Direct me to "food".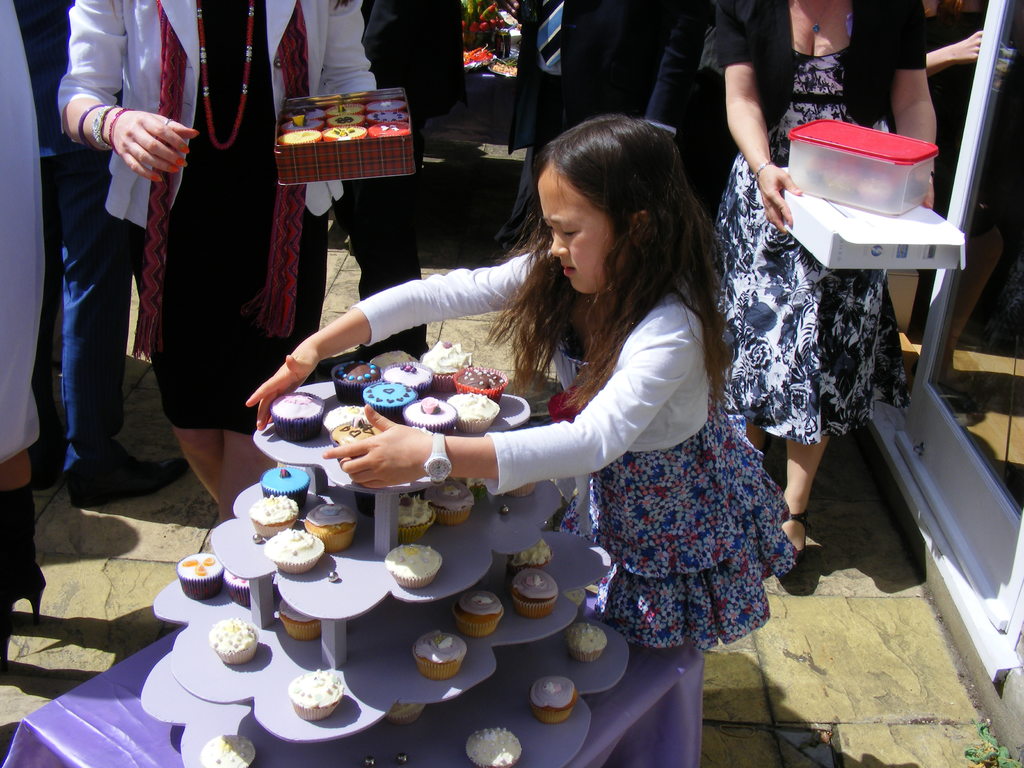
Direction: box(452, 591, 505, 636).
